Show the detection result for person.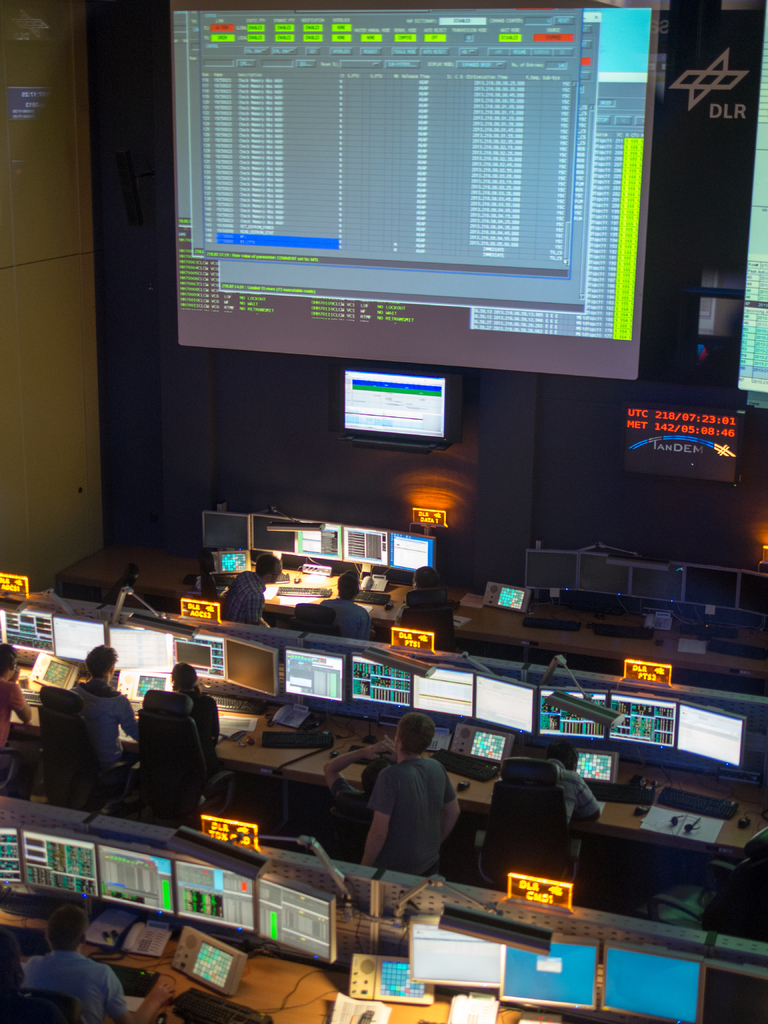
(532, 738, 614, 846).
